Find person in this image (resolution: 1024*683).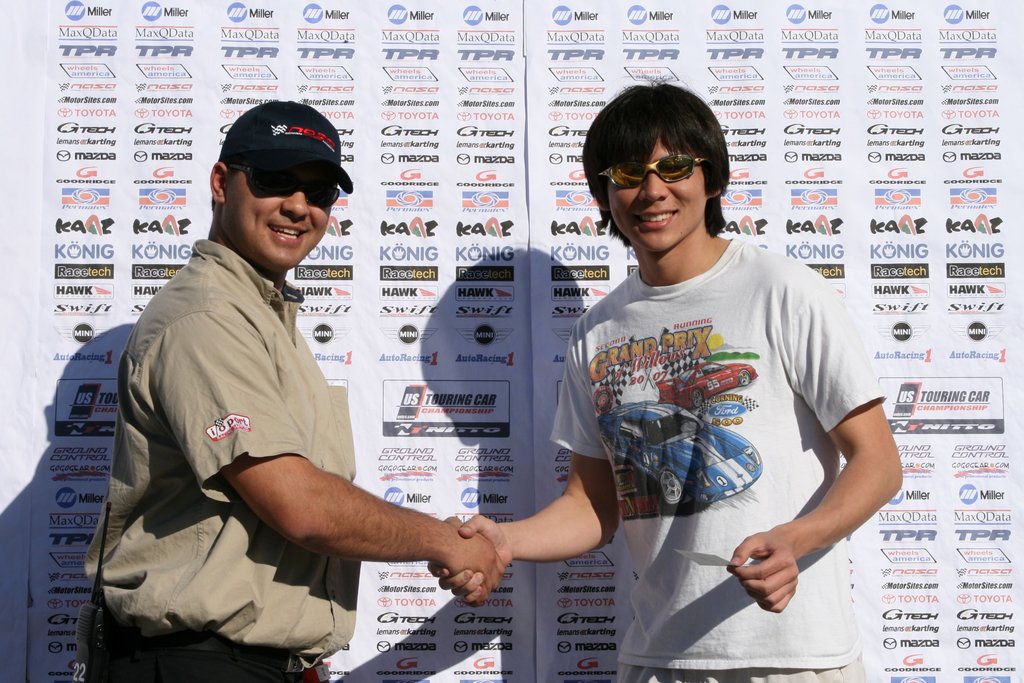
(430,85,897,682).
